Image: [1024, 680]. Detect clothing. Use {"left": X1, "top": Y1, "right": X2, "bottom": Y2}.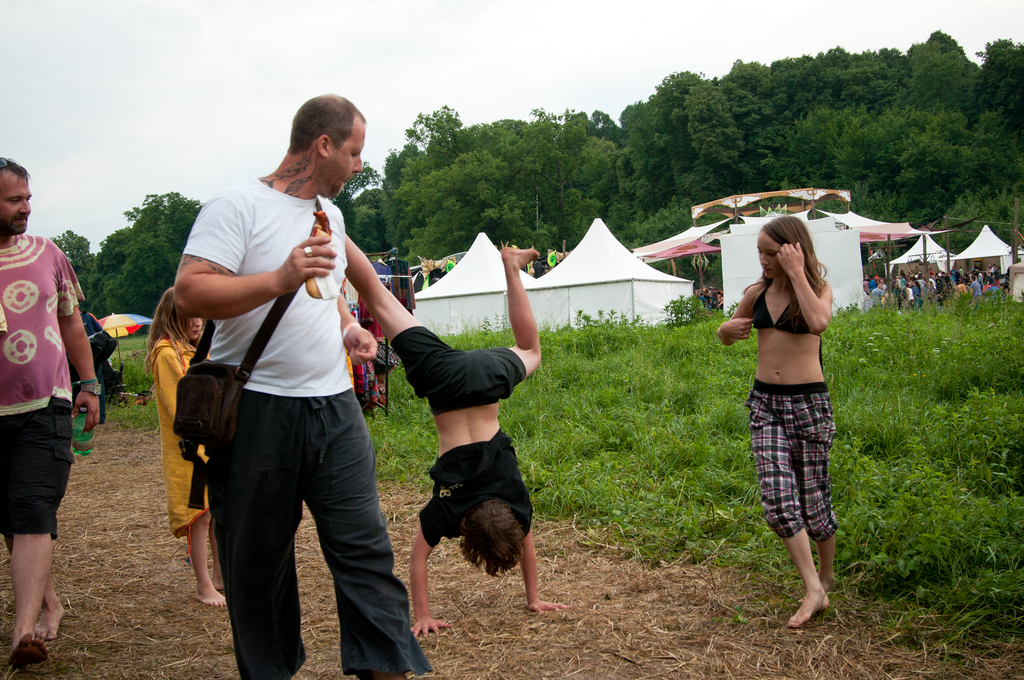
{"left": 415, "top": 426, "right": 533, "bottom": 549}.
